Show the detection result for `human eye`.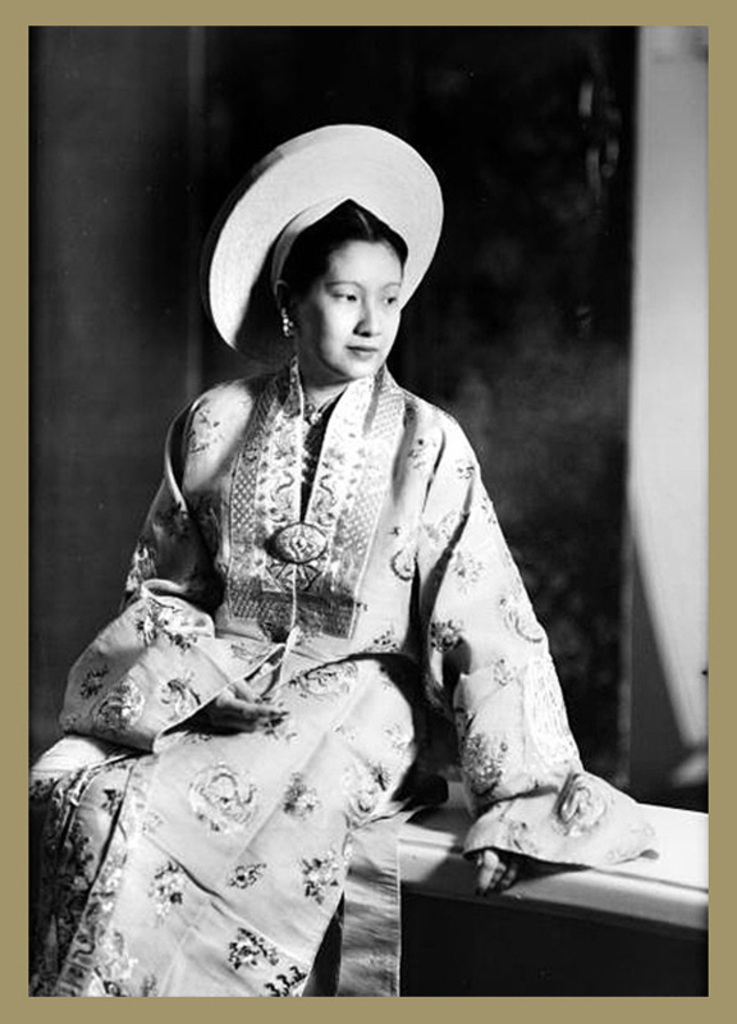
[380,288,400,308].
